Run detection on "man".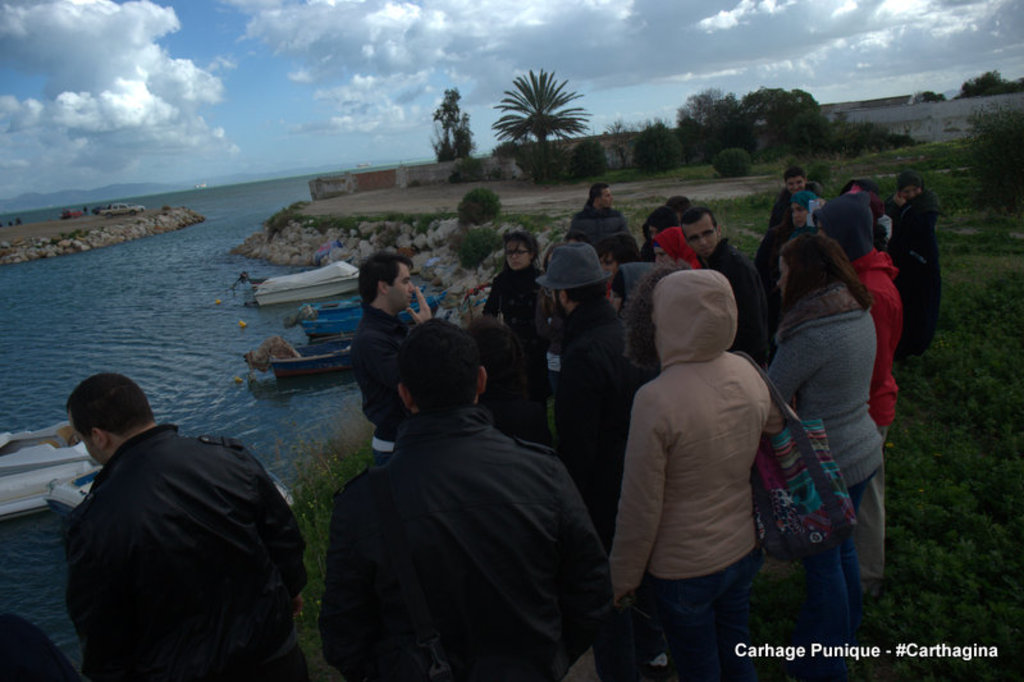
Result: box(771, 165, 823, 226).
